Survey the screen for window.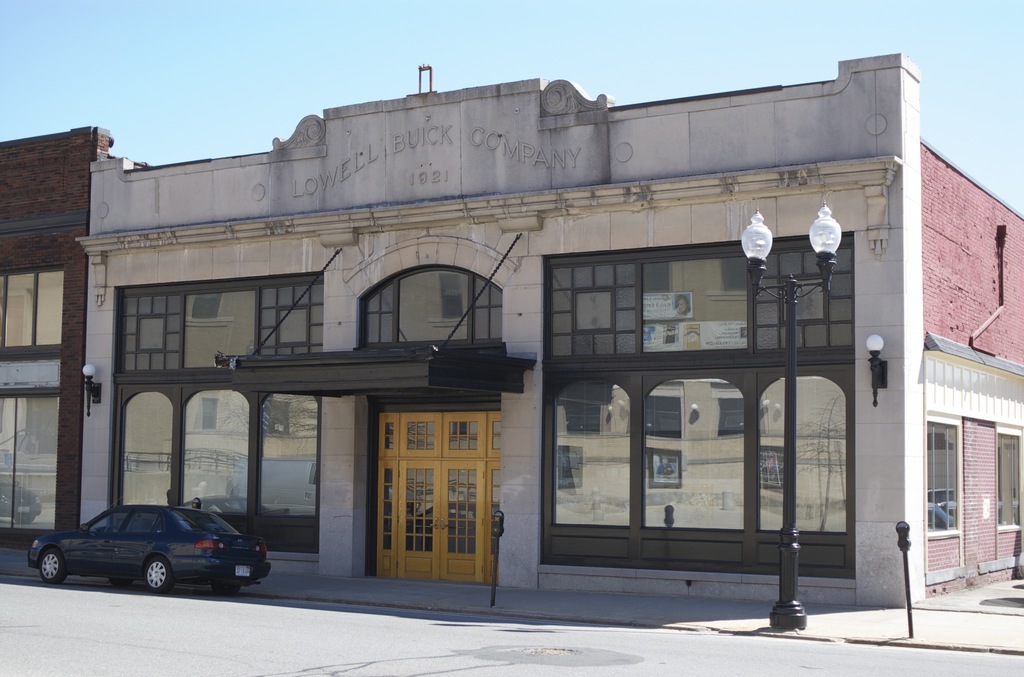
Survey found: <box>550,380,629,529</box>.
